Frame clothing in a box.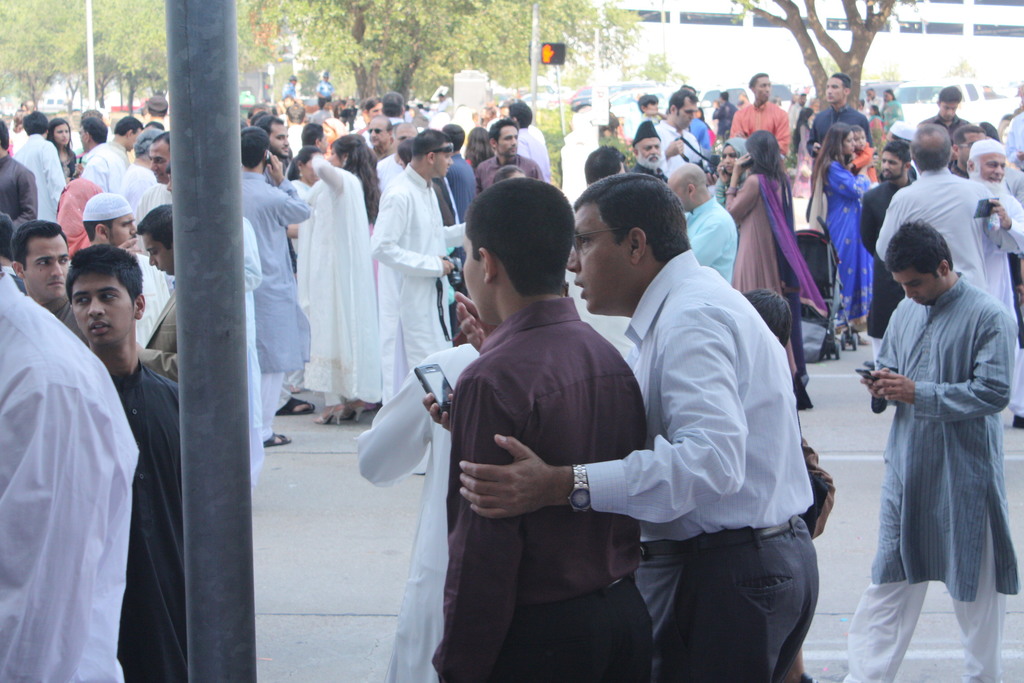
bbox=(244, 168, 317, 440).
